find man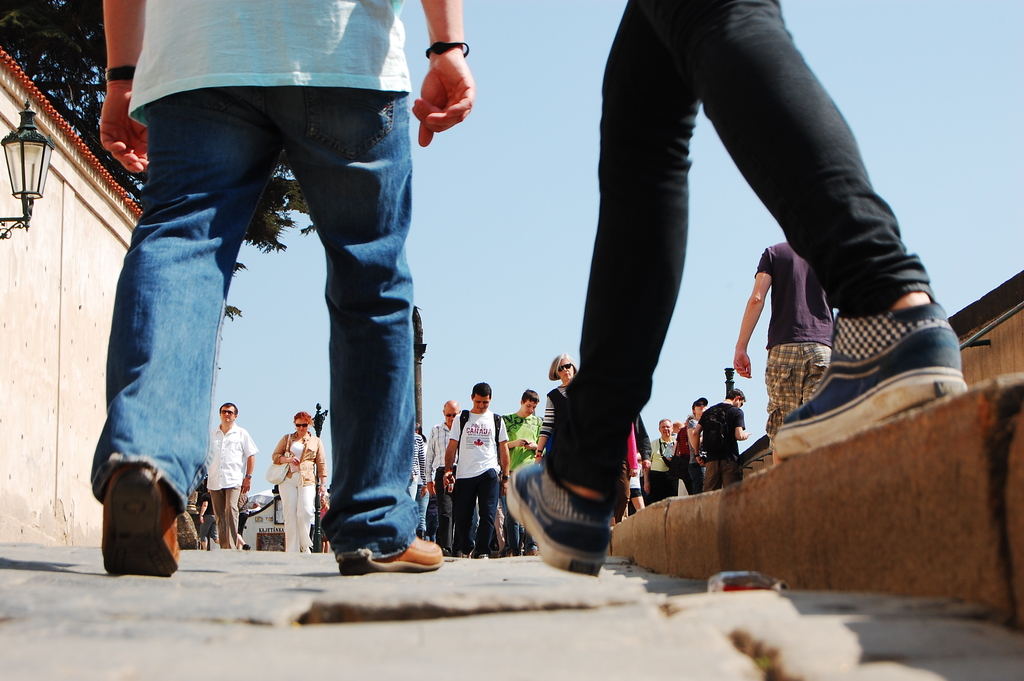
[x1=503, y1=385, x2=542, y2=561]
